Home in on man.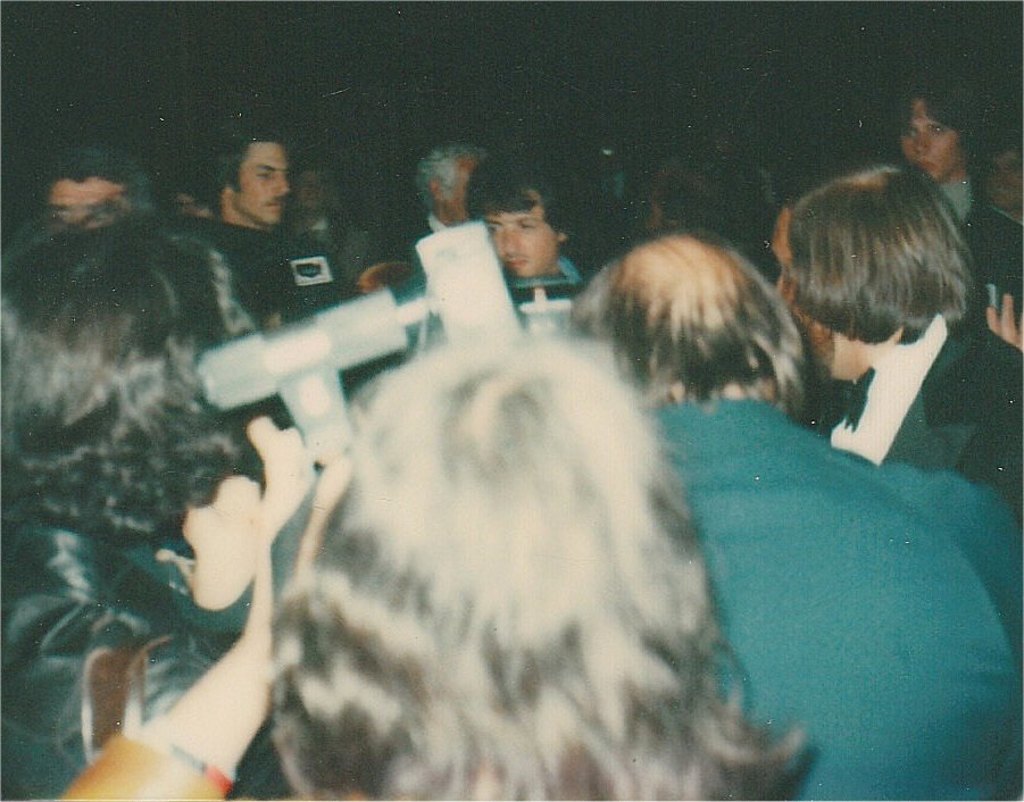
Homed in at <bbox>460, 159, 586, 292</bbox>.
